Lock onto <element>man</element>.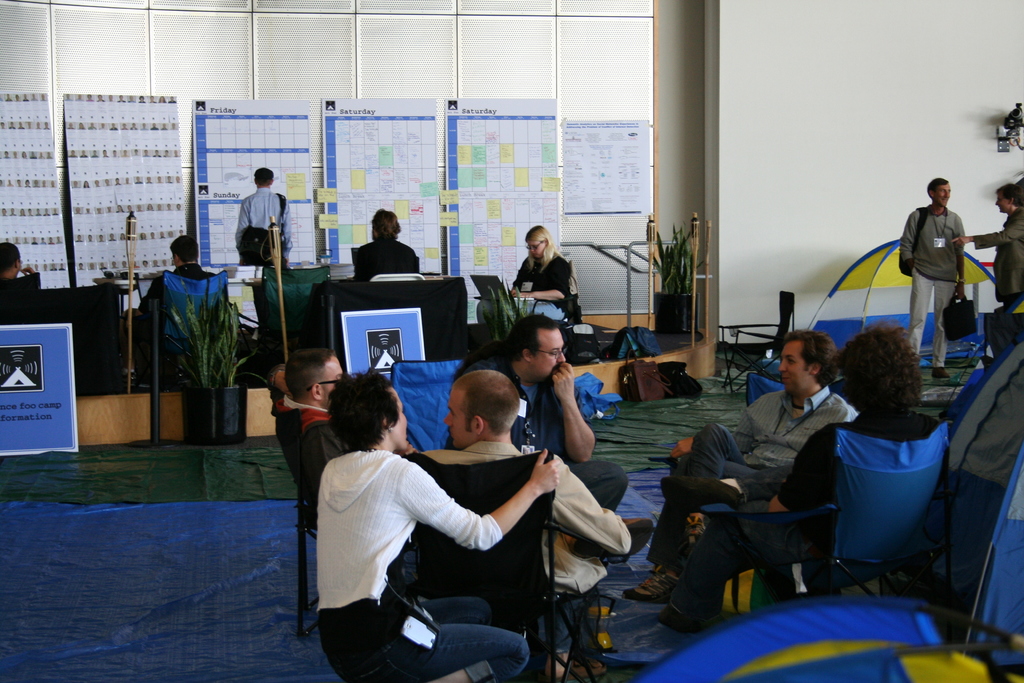
Locked: [x1=952, y1=183, x2=1023, y2=309].
